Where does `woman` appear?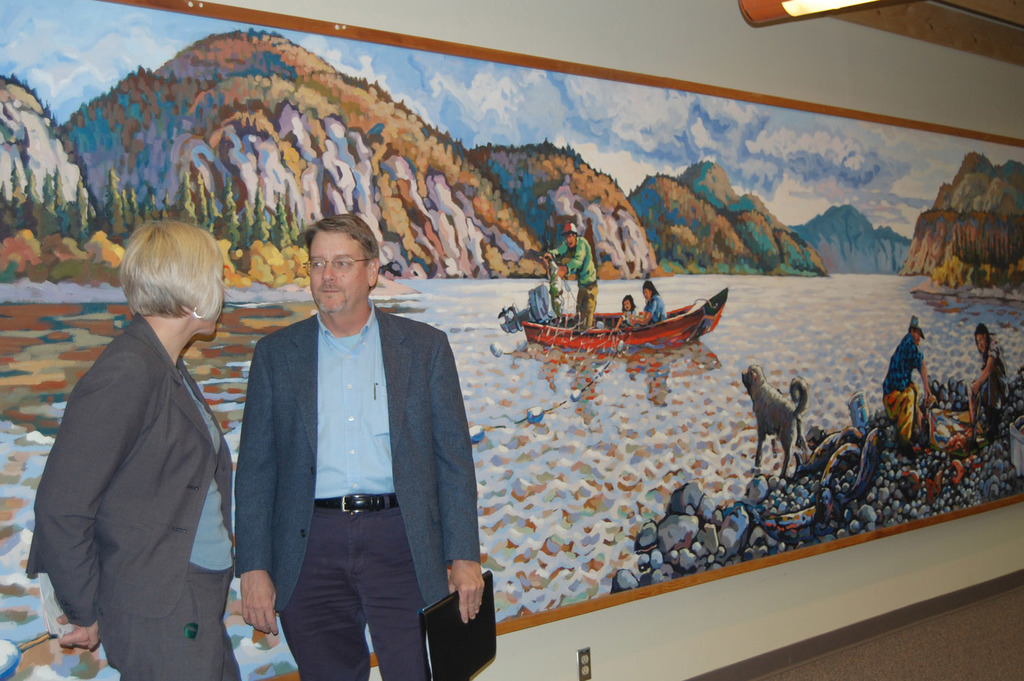
Appears at detection(25, 219, 266, 680).
